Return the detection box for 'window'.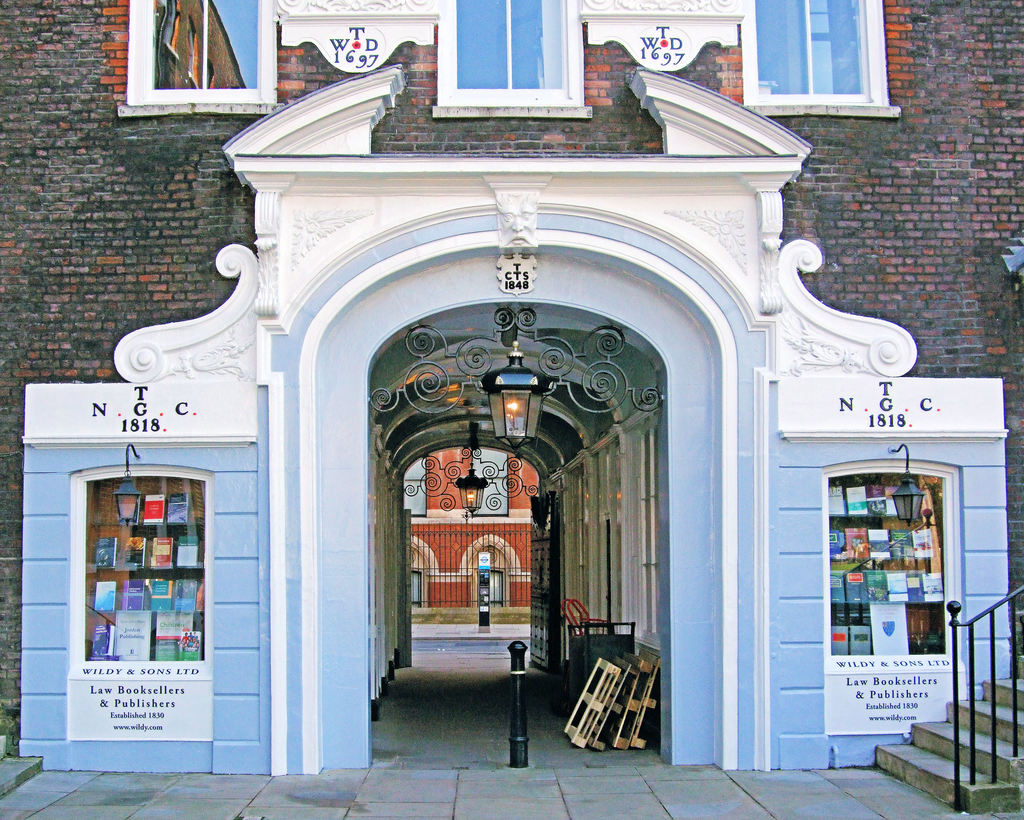
box=[469, 448, 513, 511].
